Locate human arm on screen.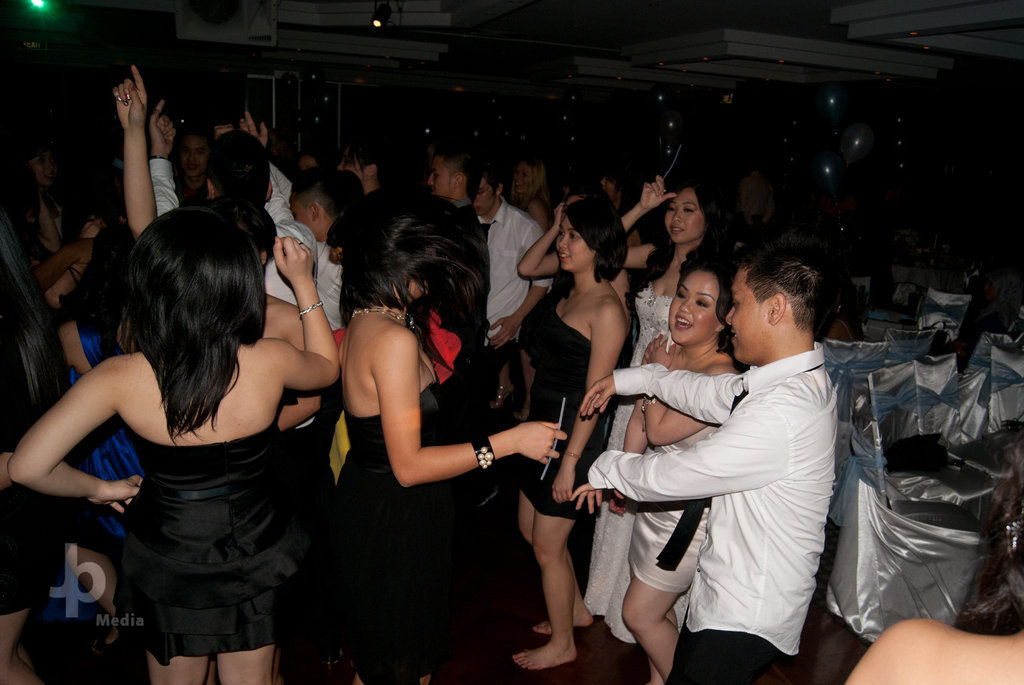
On screen at box=[569, 397, 794, 497].
